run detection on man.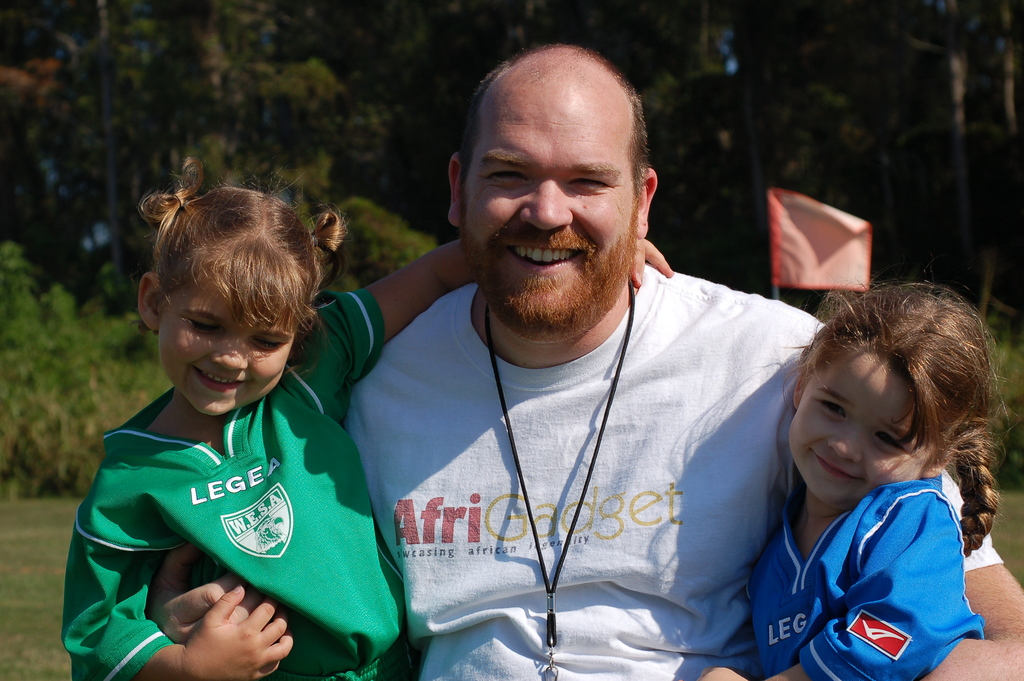
Result: detection(143, 40, 1023, 680).
